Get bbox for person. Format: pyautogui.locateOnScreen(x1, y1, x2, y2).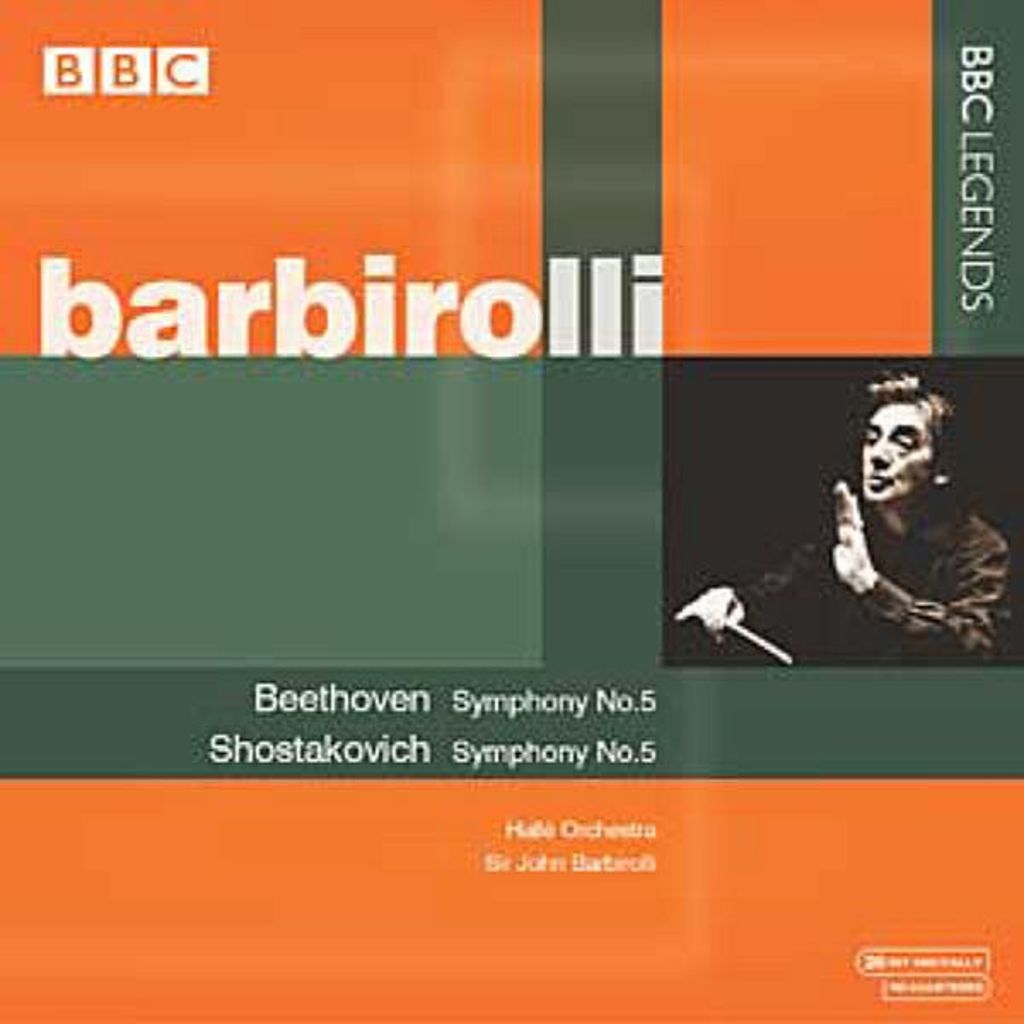
pyautogui.locateOnScreen(676, 370, 1010, 647).
